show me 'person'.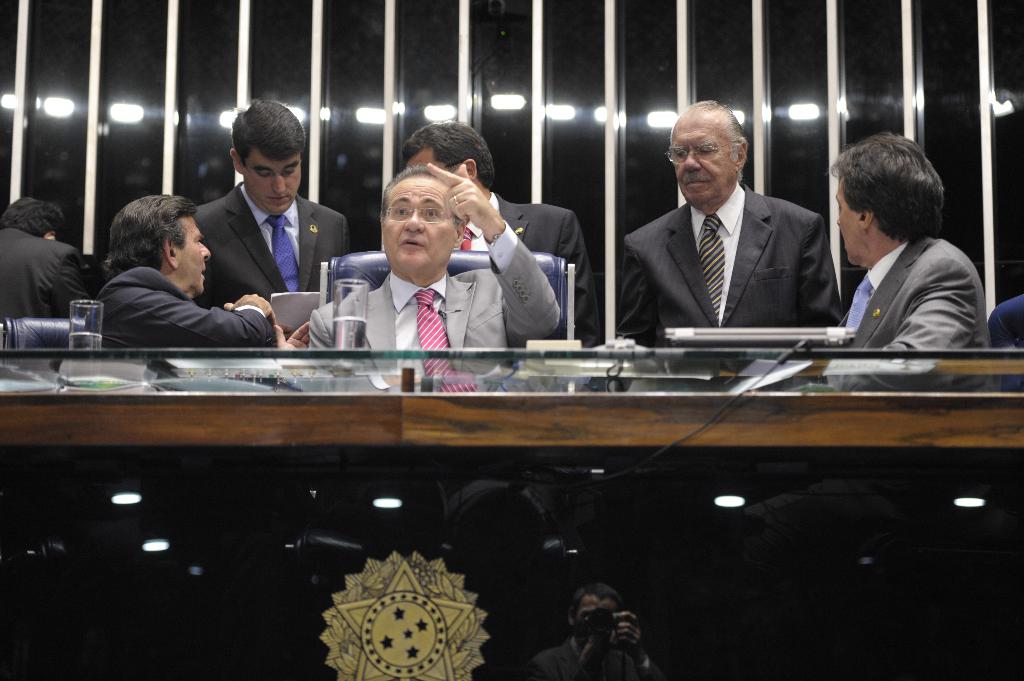
'person' is here: (614,105,847,364).
